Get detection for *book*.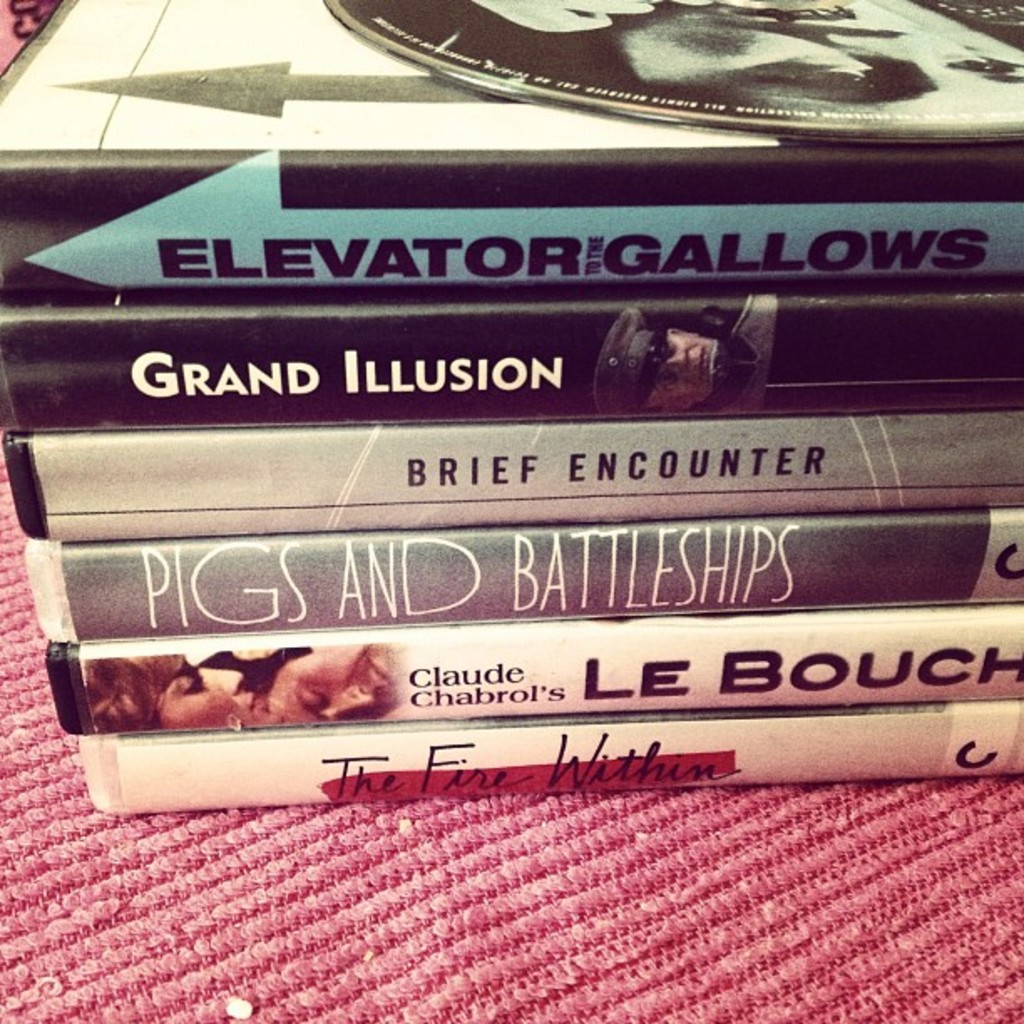
Detection: region(0, 0, 1022, 316).
